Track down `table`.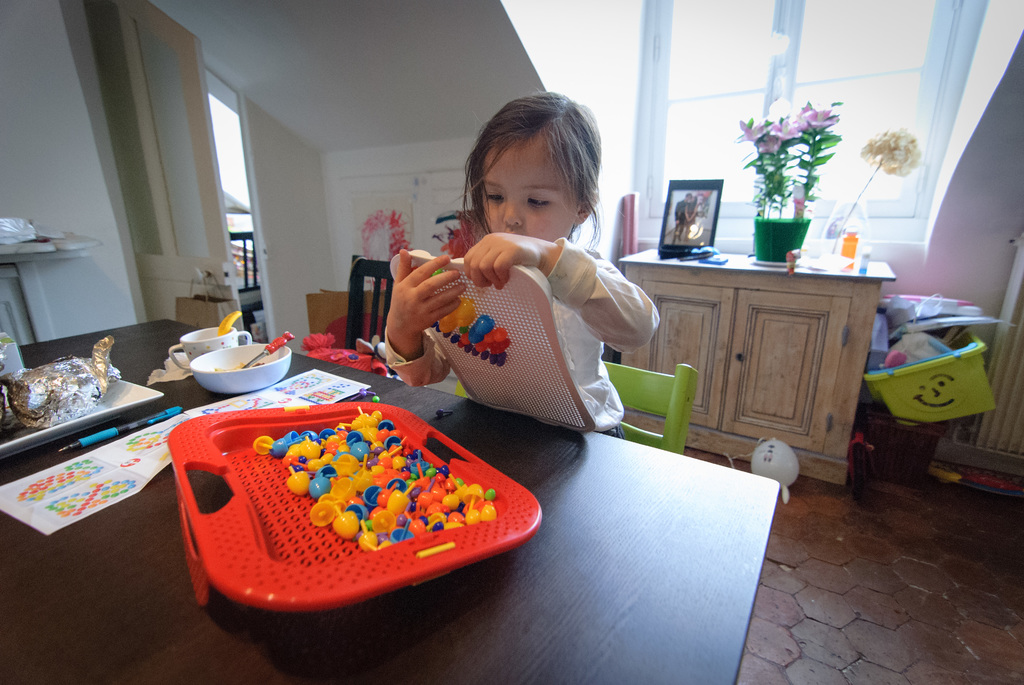
Tracked to x1=0 y1=316 x2=780 y2=684.
